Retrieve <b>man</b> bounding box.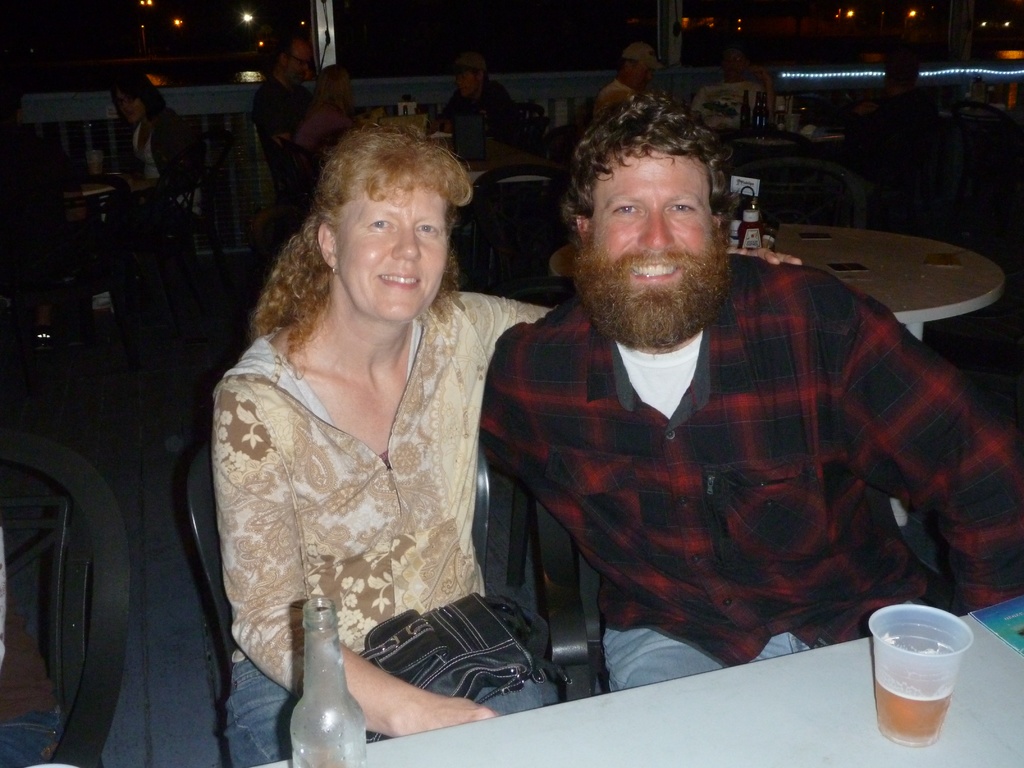
Bounding box: crop(482, 96, 1023, 691).
